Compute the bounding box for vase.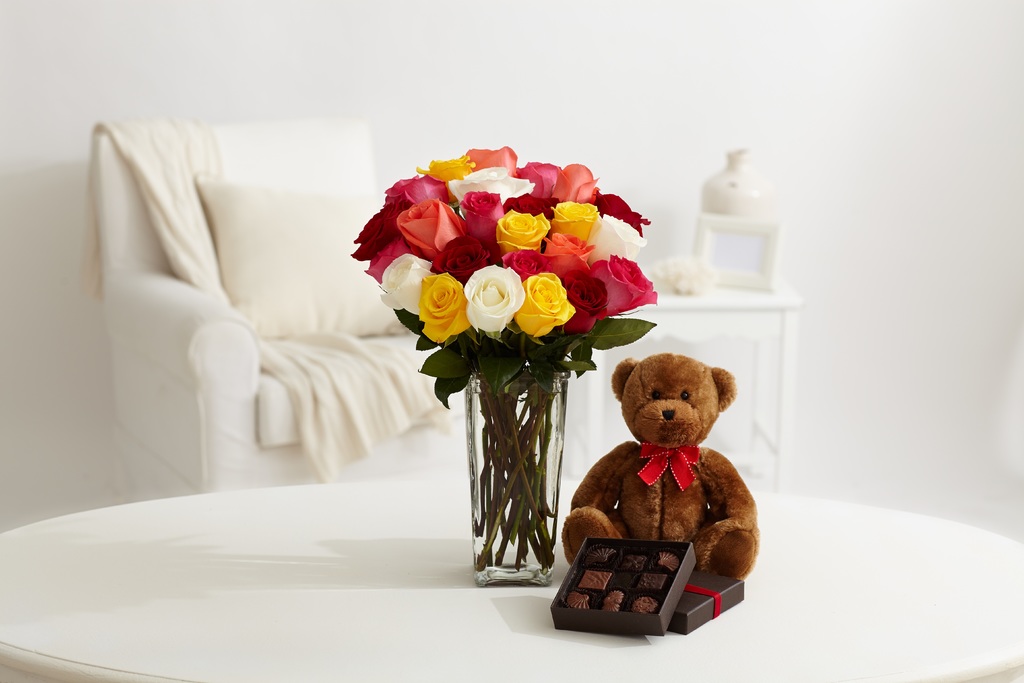
BBox(465, 366, 570, 587).
